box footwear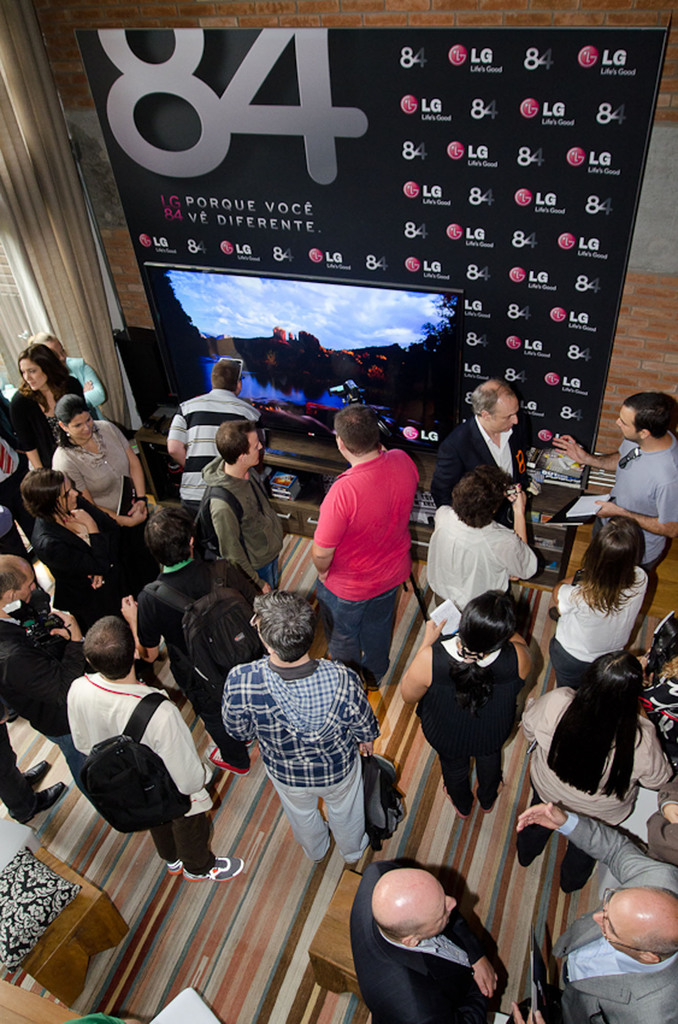
BBox(167, 860, 181, 870)
